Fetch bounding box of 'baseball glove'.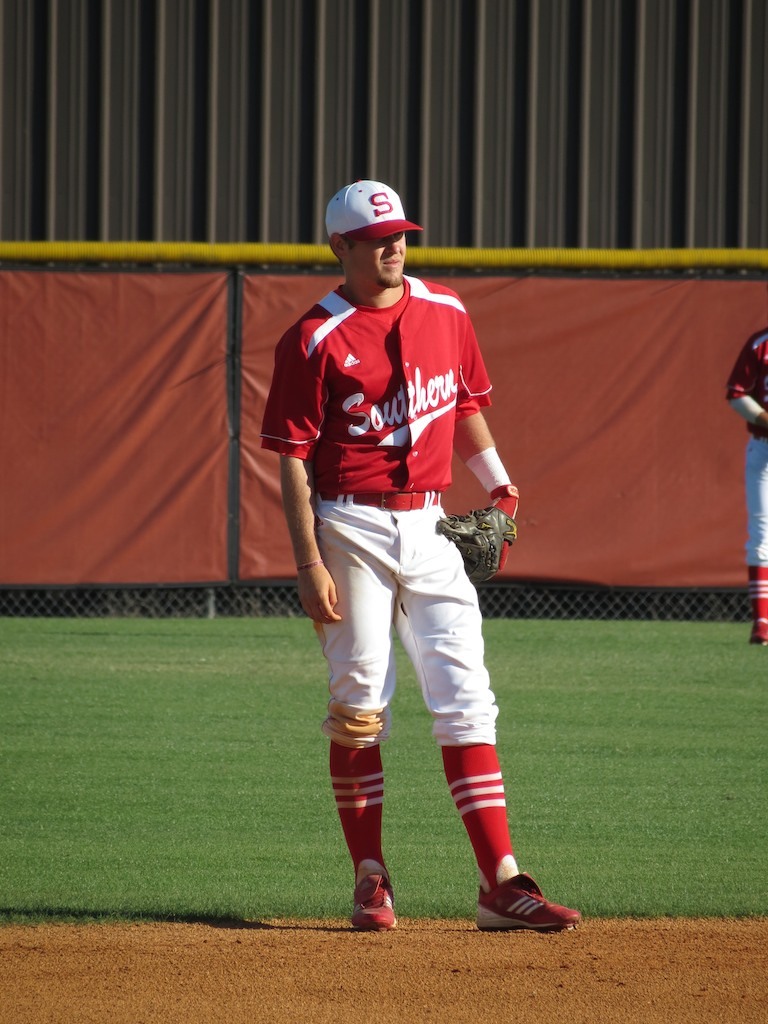
Bbox: 430, 496, 520, 582.
